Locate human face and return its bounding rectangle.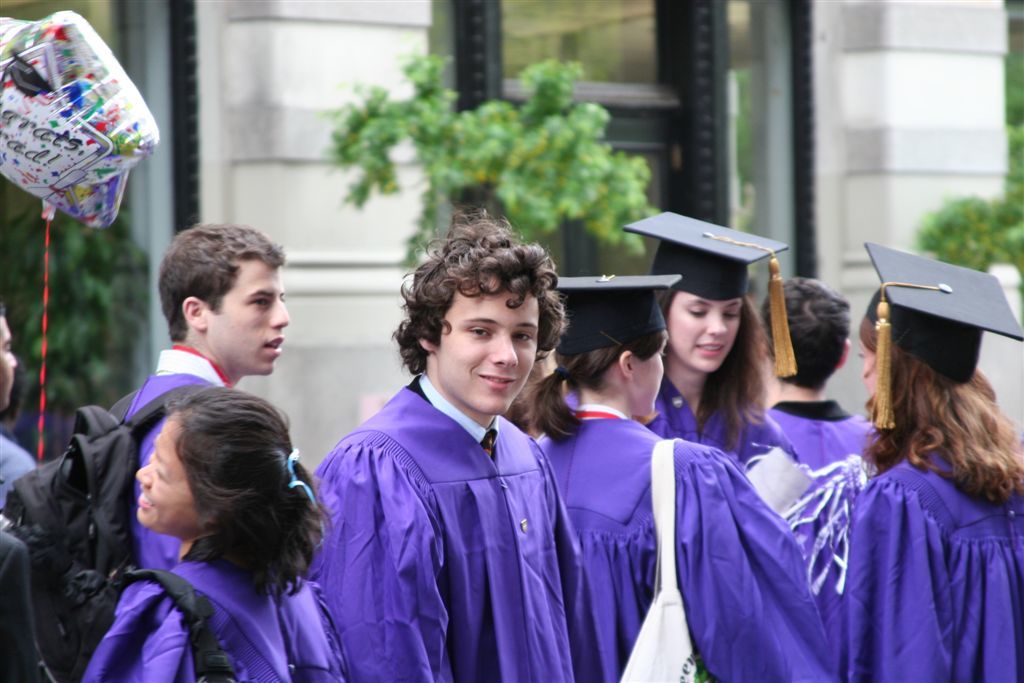
[x1=132, y1=415, x2=198, y2=538].
